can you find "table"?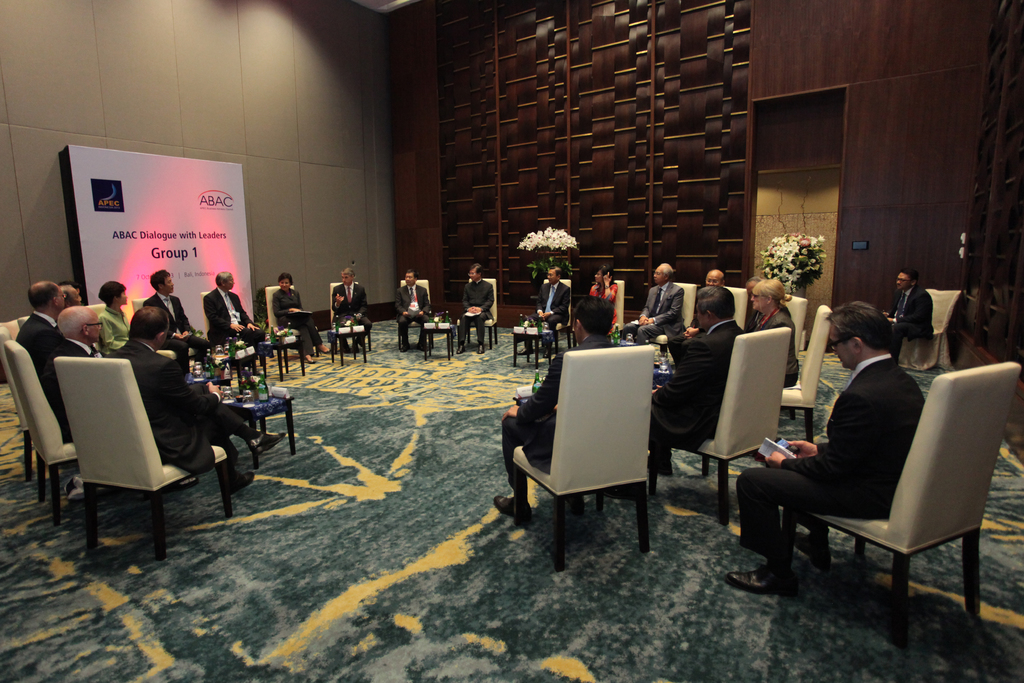
Yes, bounding box: <region>229, 341, 260, 387</region>.
